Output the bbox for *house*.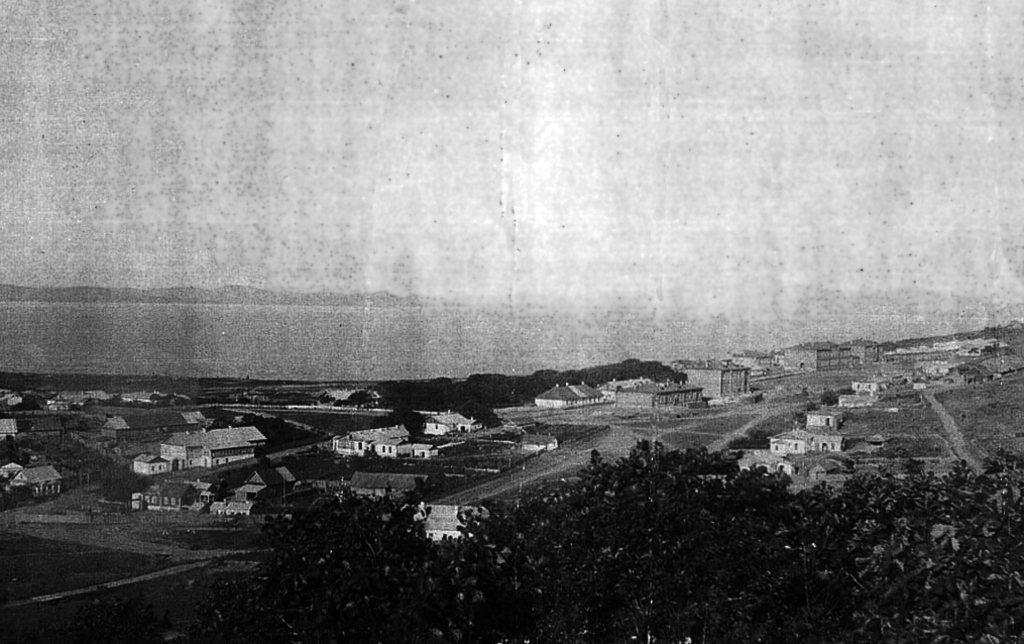
(211, 463, 295, 516).
